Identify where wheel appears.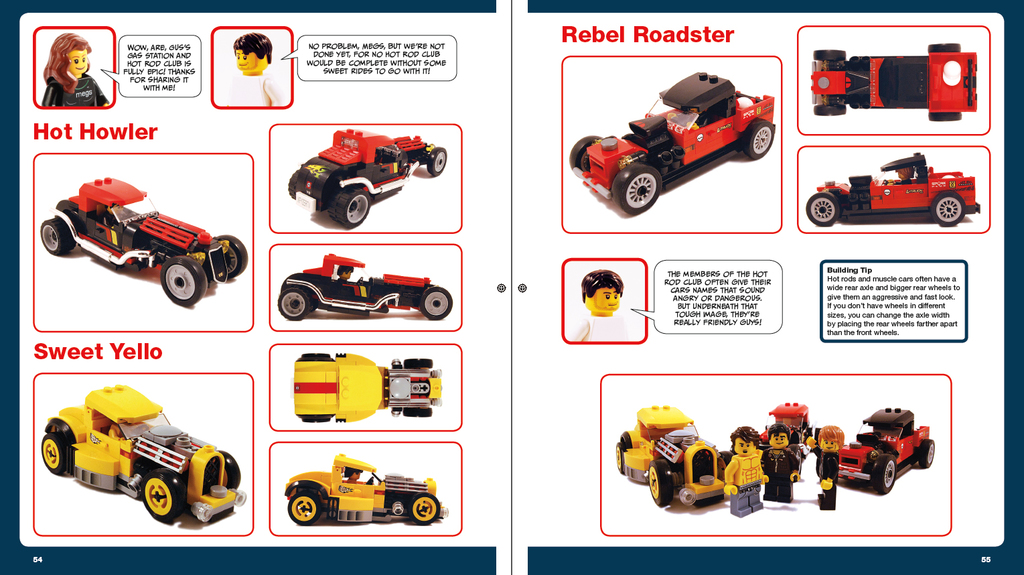
Appears at left=615, top=441, right=626, bottom=474.
